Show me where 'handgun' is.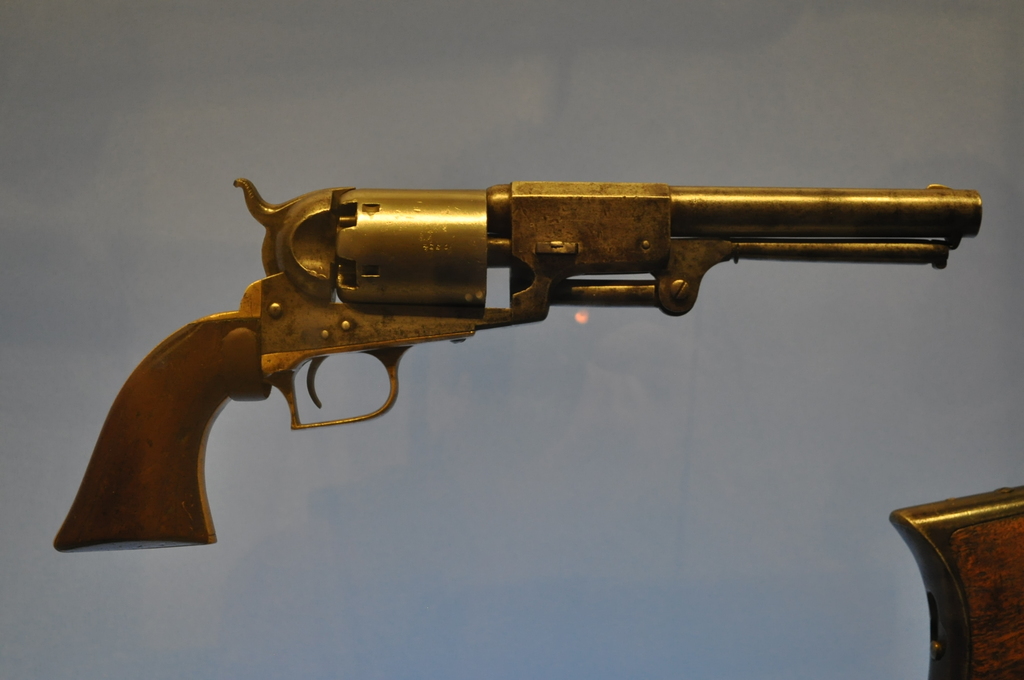
'handgun' is at left=53, top=177, right=986, bottom=553.
